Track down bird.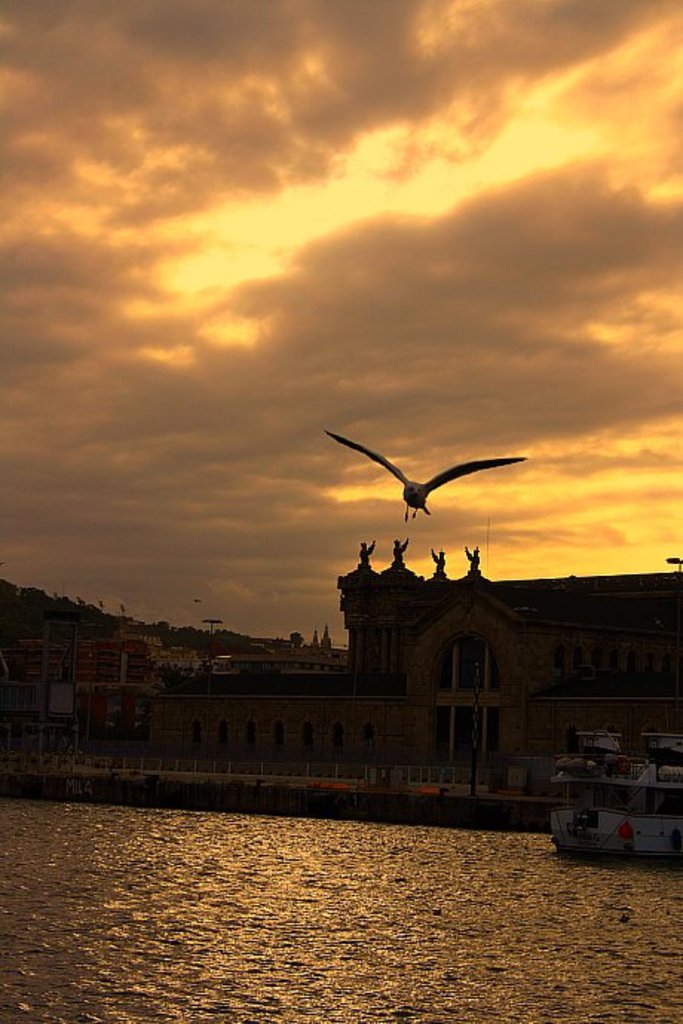
Tracked to [left=315, top=429, right=527, bottom=527].
